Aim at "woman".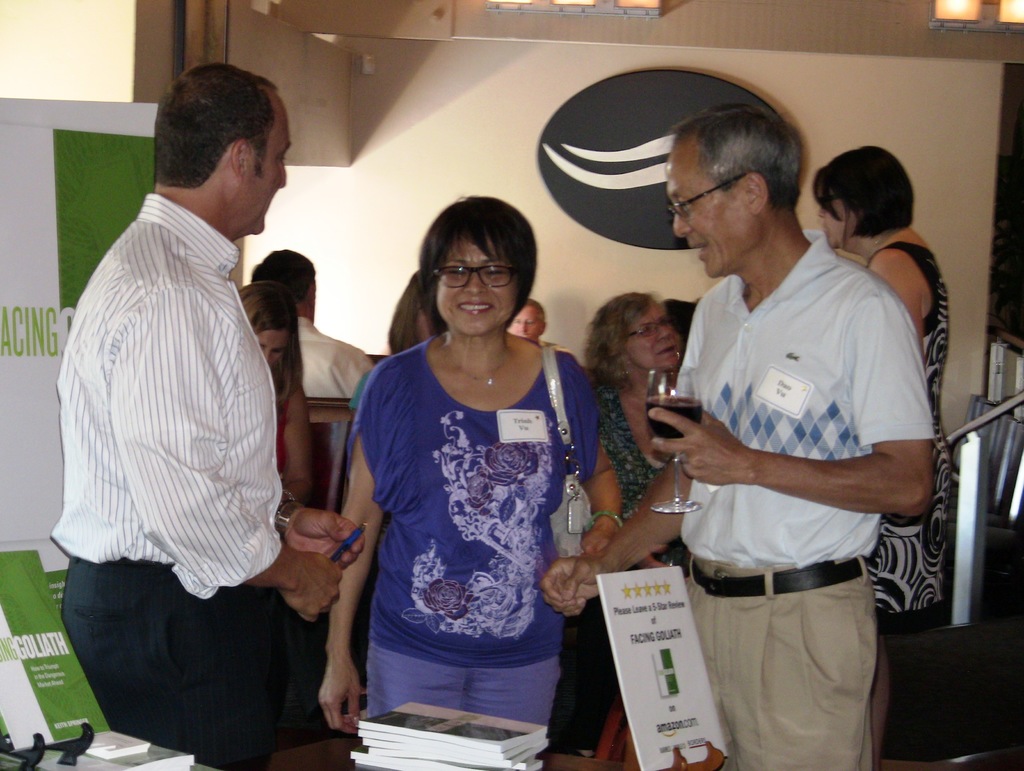
Aimed at 812:145:954:770.
